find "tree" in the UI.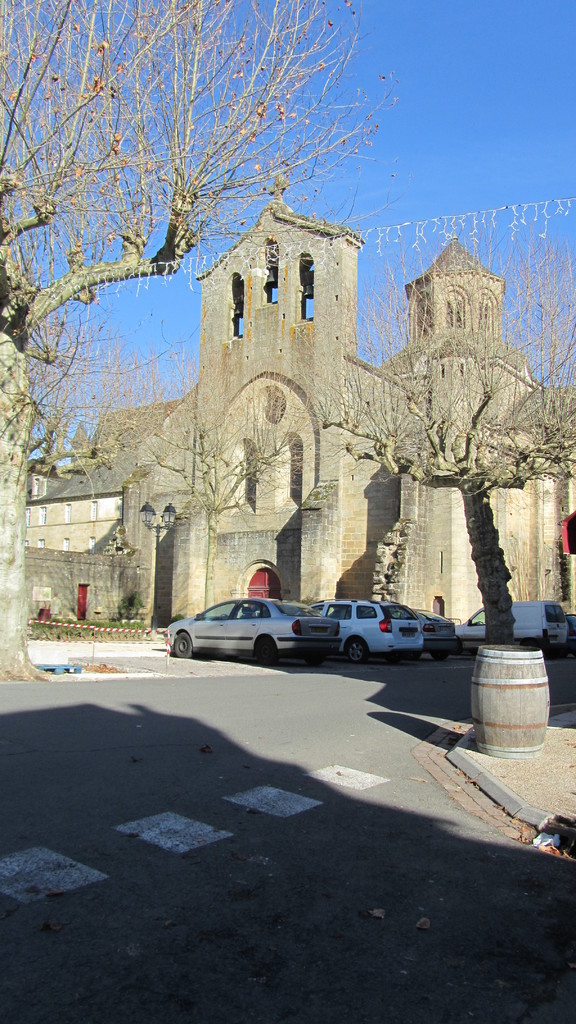
UI element at 0 0 400 677.
